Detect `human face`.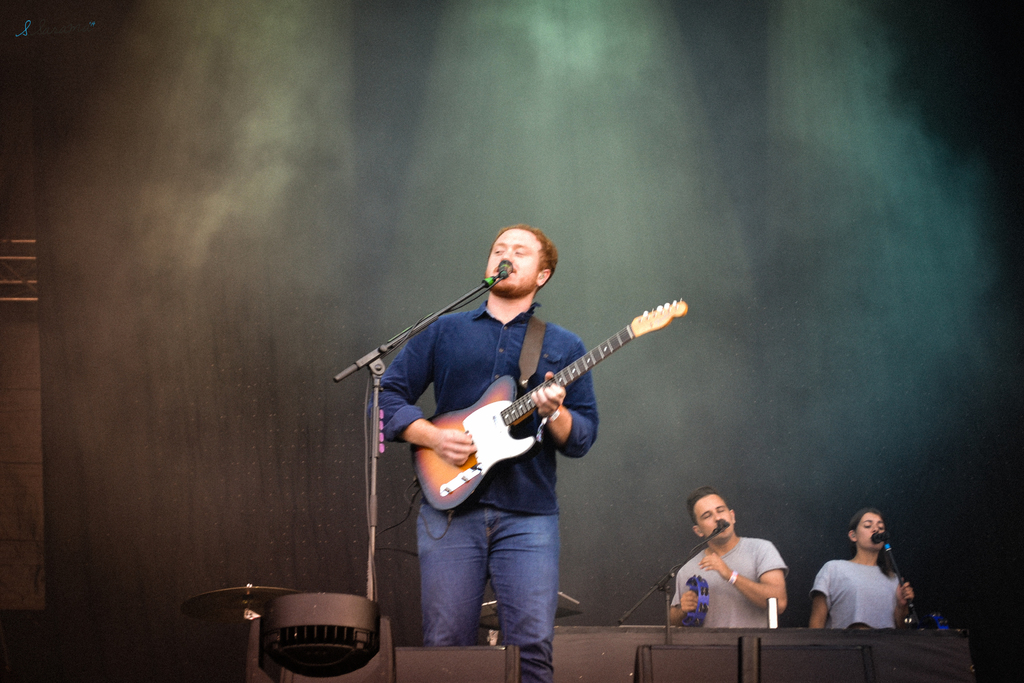
Detected at region(856, 514, 884, 547).
